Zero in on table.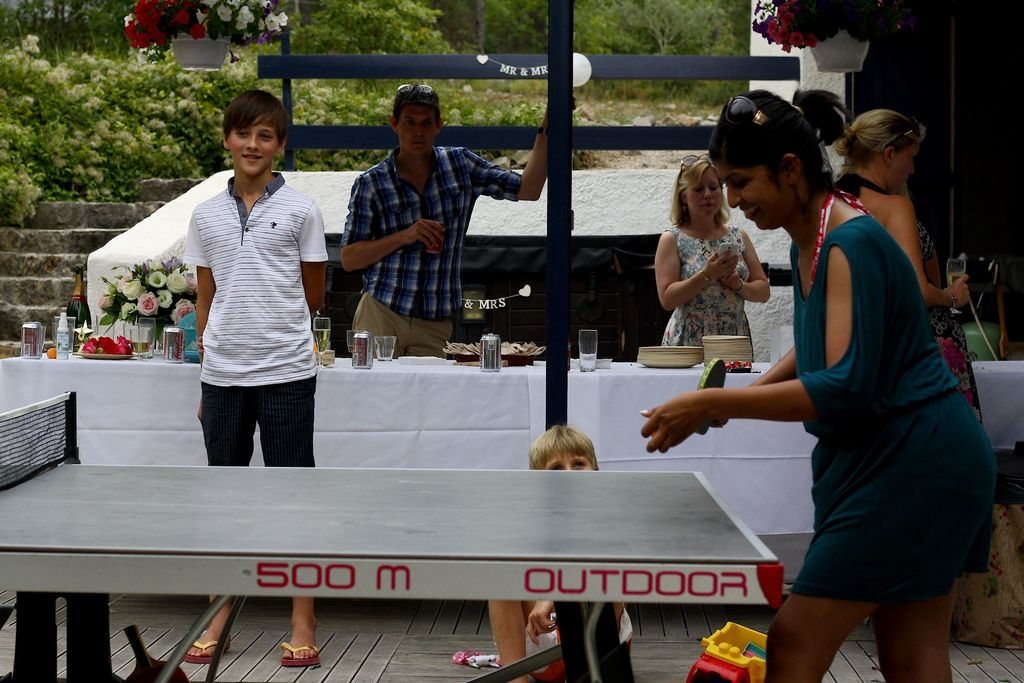
Zeroed in: [0, 353, 1023, 537].
